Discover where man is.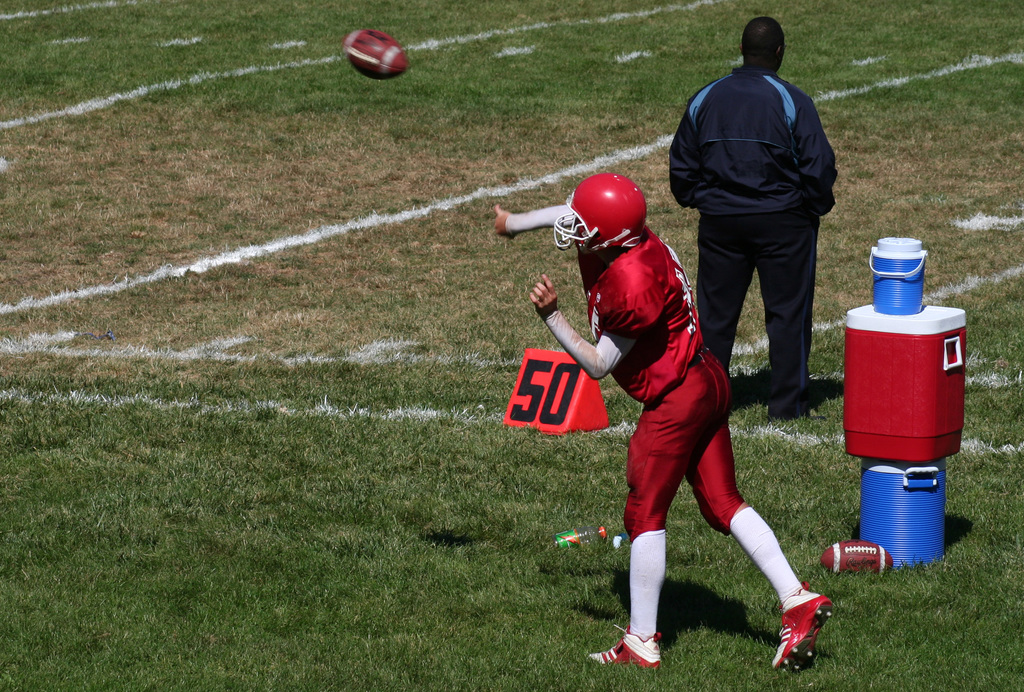
Discovered at 493/172/834/671.
